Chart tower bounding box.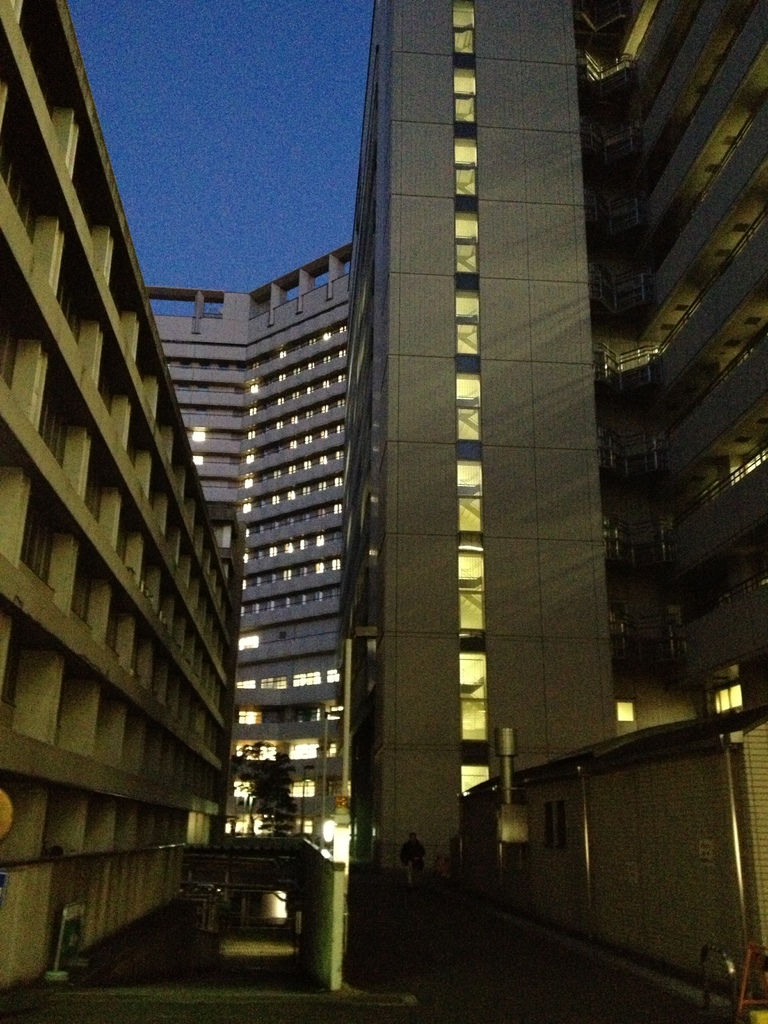
Charted: region(346, 0, 767, 1023).
